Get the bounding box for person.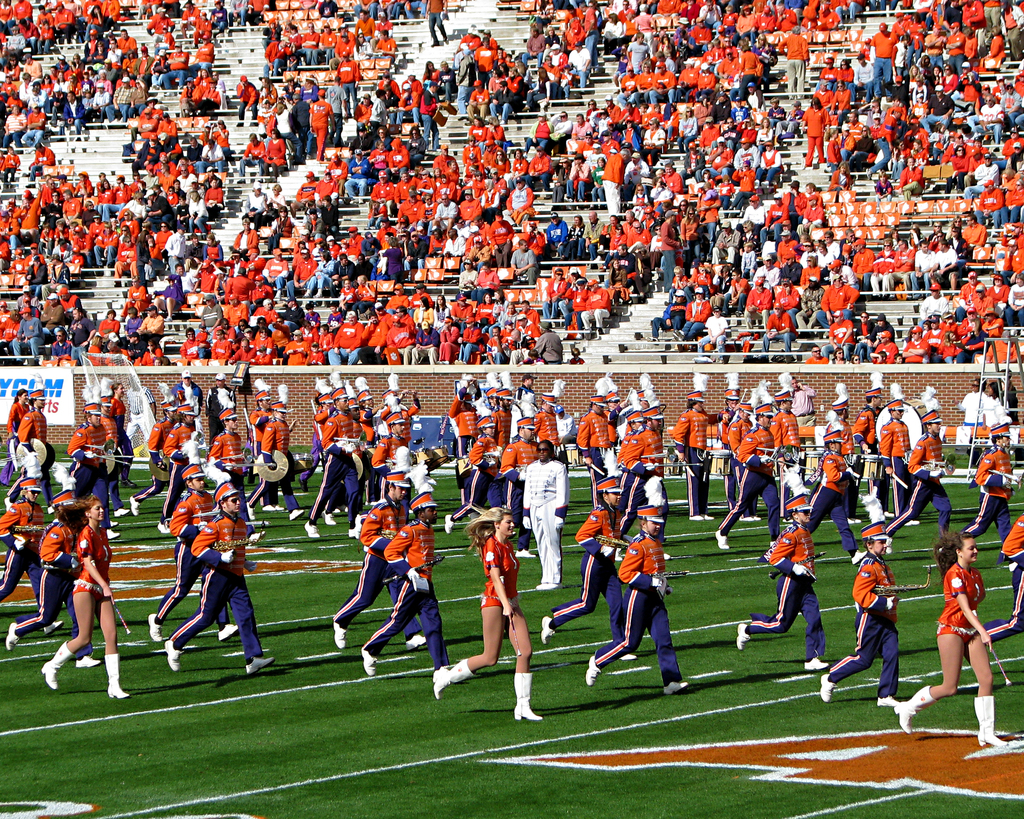
(327,309,359,362).
